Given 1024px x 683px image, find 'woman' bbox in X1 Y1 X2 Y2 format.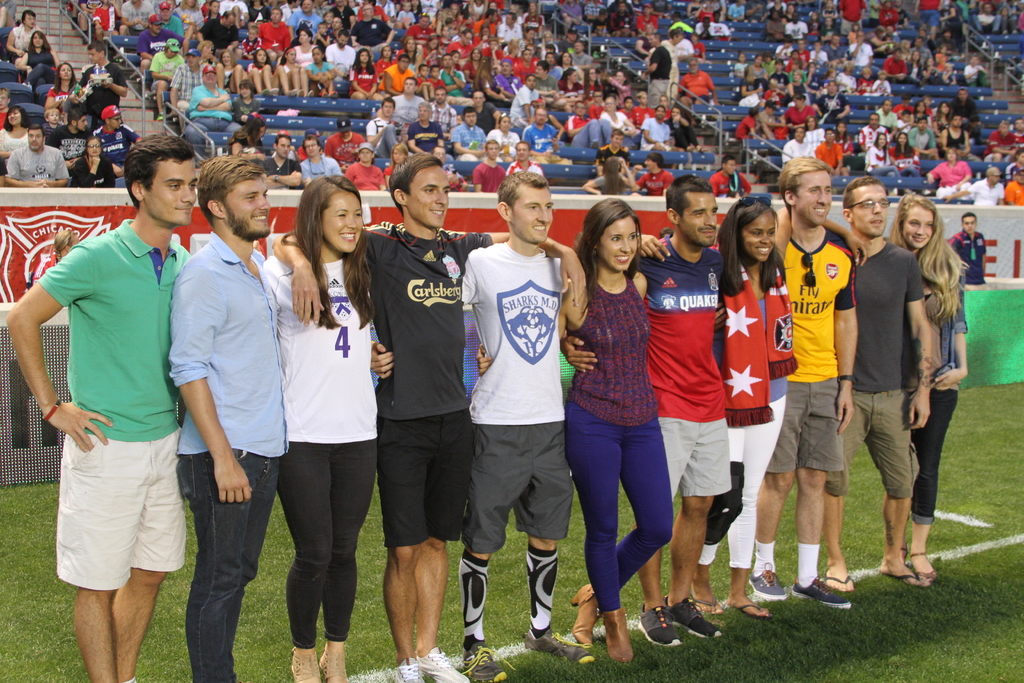
0 106 35 173.
